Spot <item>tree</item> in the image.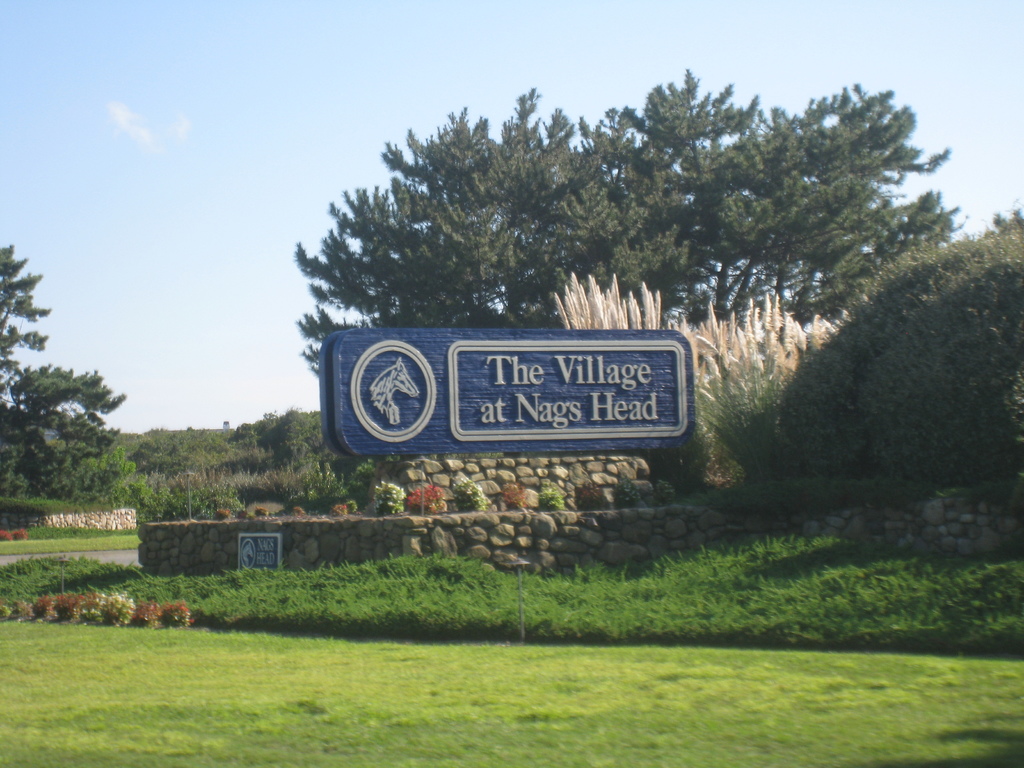
<item>tree</item> found at bbox=[784, 205, 1023, 476].
